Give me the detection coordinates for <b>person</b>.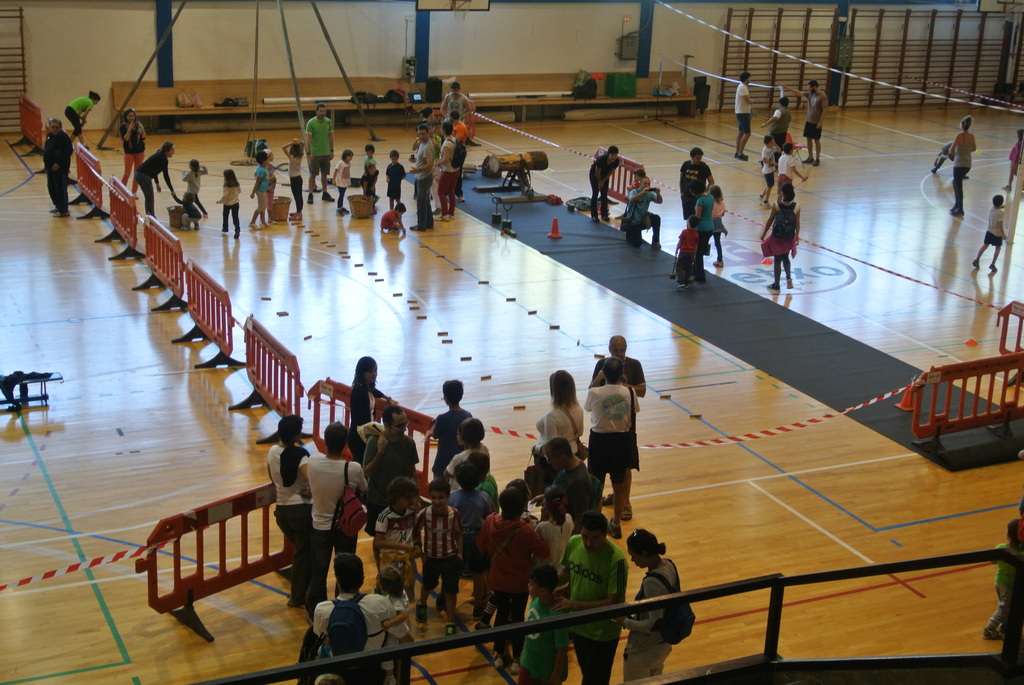
605, 521, 687, 684.
